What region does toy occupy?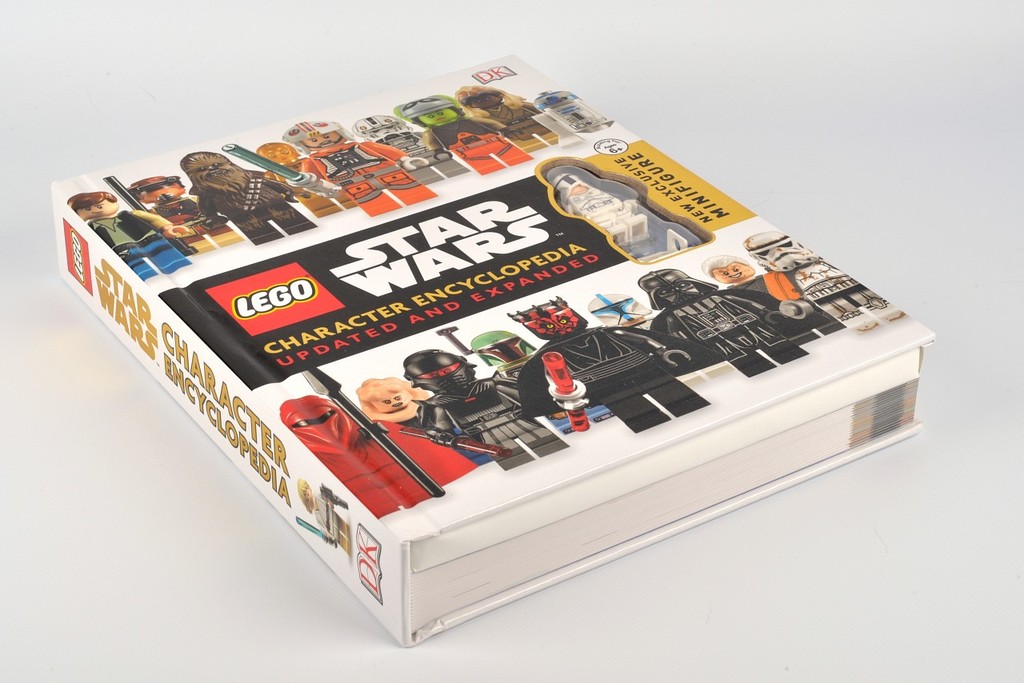
region(178, 150, 316, 246).
